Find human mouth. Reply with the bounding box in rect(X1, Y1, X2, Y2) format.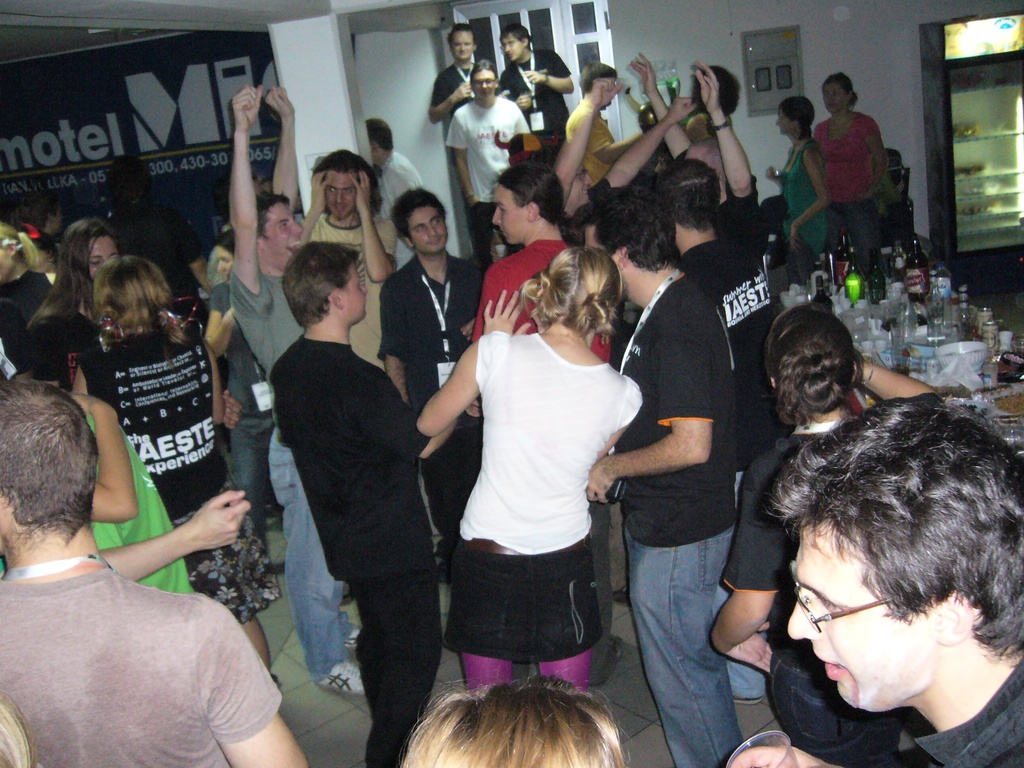
rect(429, 236, 444, 246).
